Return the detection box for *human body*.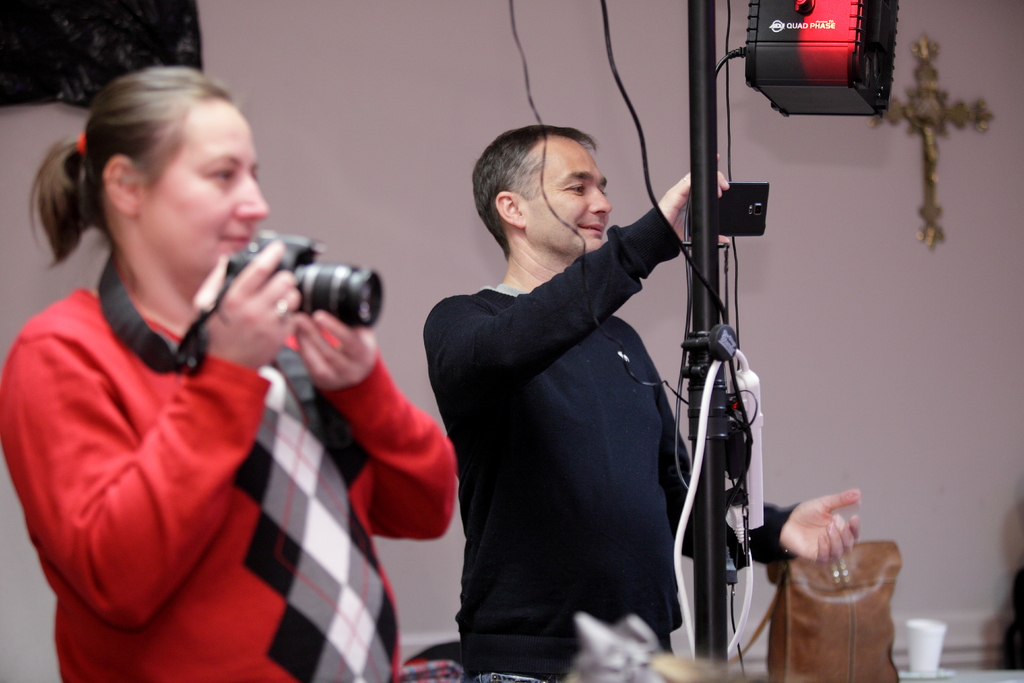
bbox=[430, 109, 712, 682].
